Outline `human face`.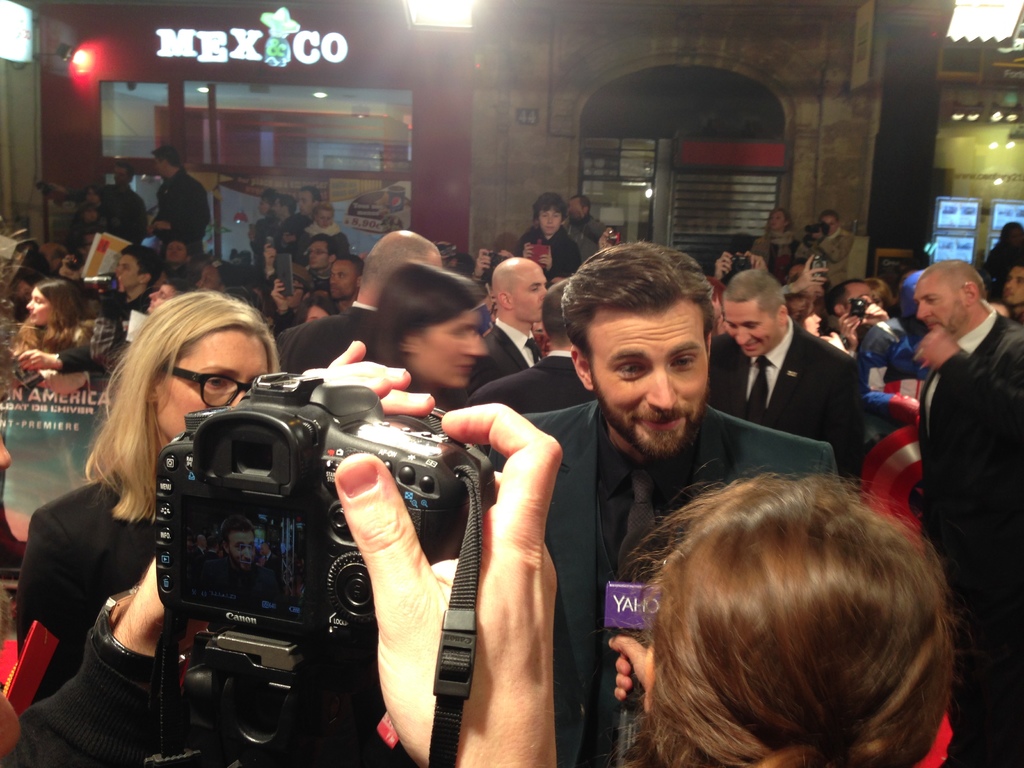
Outline: x1=723, y1=299, x2=781, y2=356.
